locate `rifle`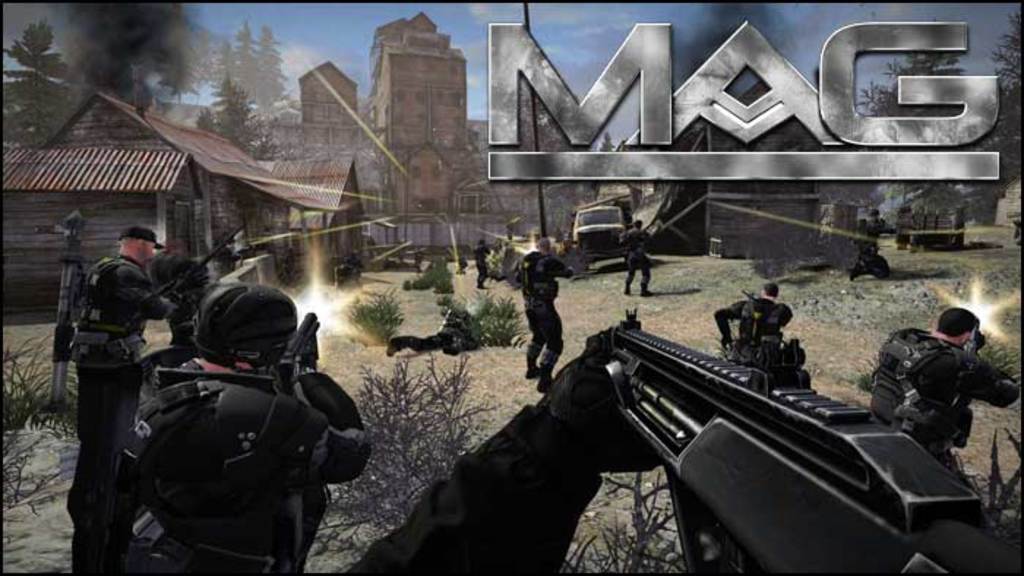
crop(152, 221, 247, 322)
